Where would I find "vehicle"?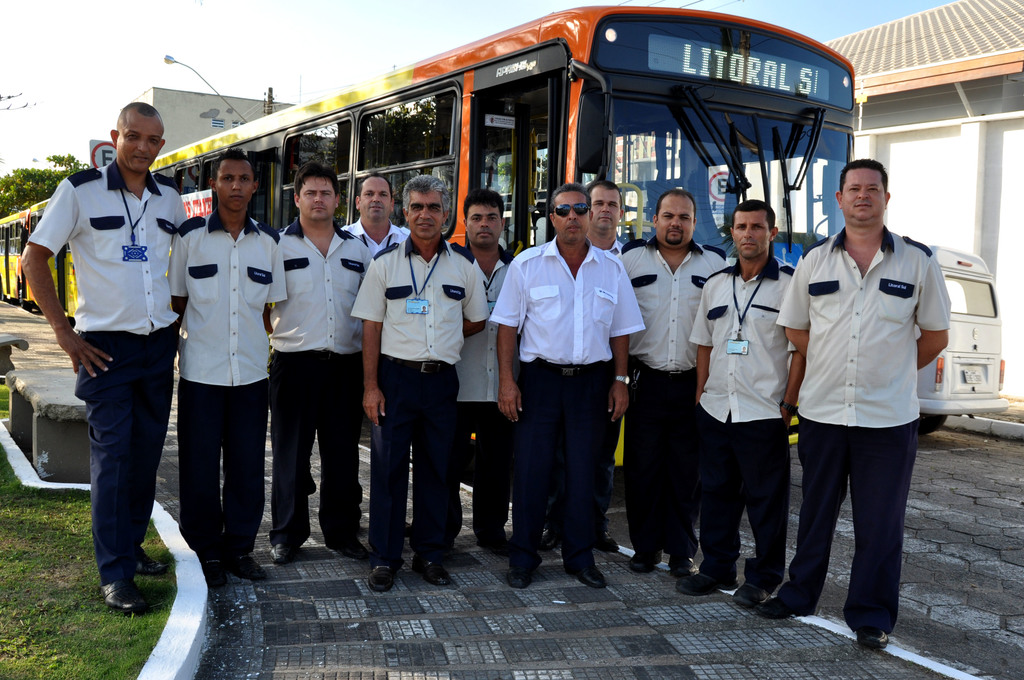
At {"left": 21, "top": 10, "right": 861, "bottom": 467}.
